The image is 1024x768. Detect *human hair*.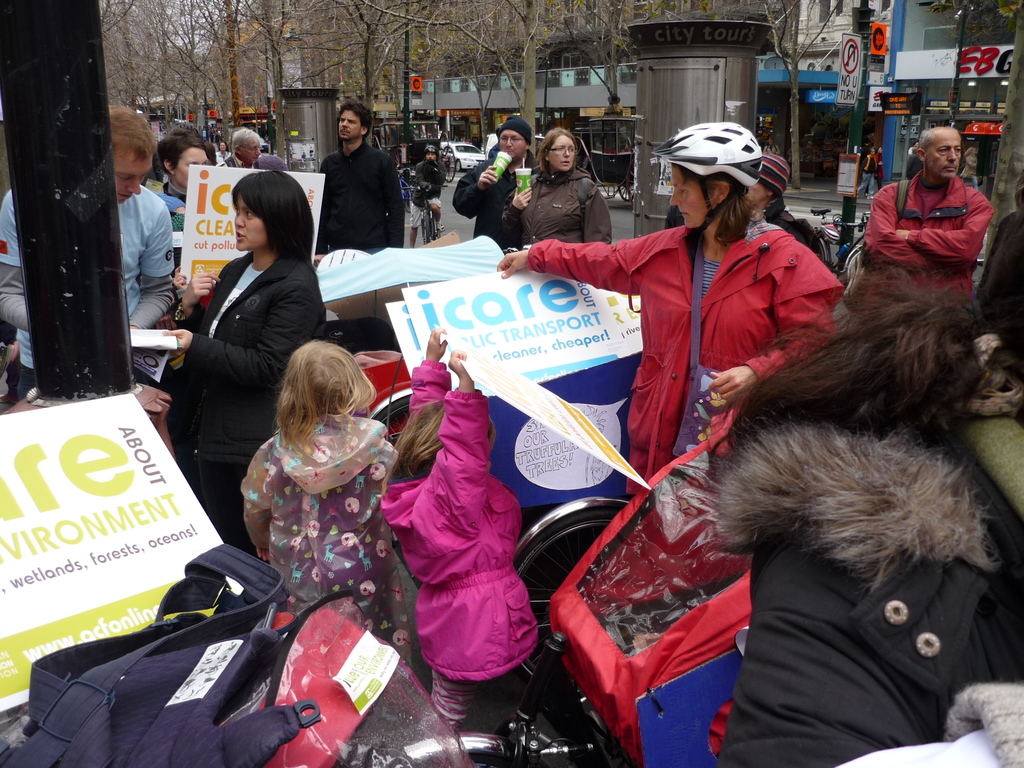
Detection: {"left": 108, "top": 100, "right": 159, "bottom": 157}.
